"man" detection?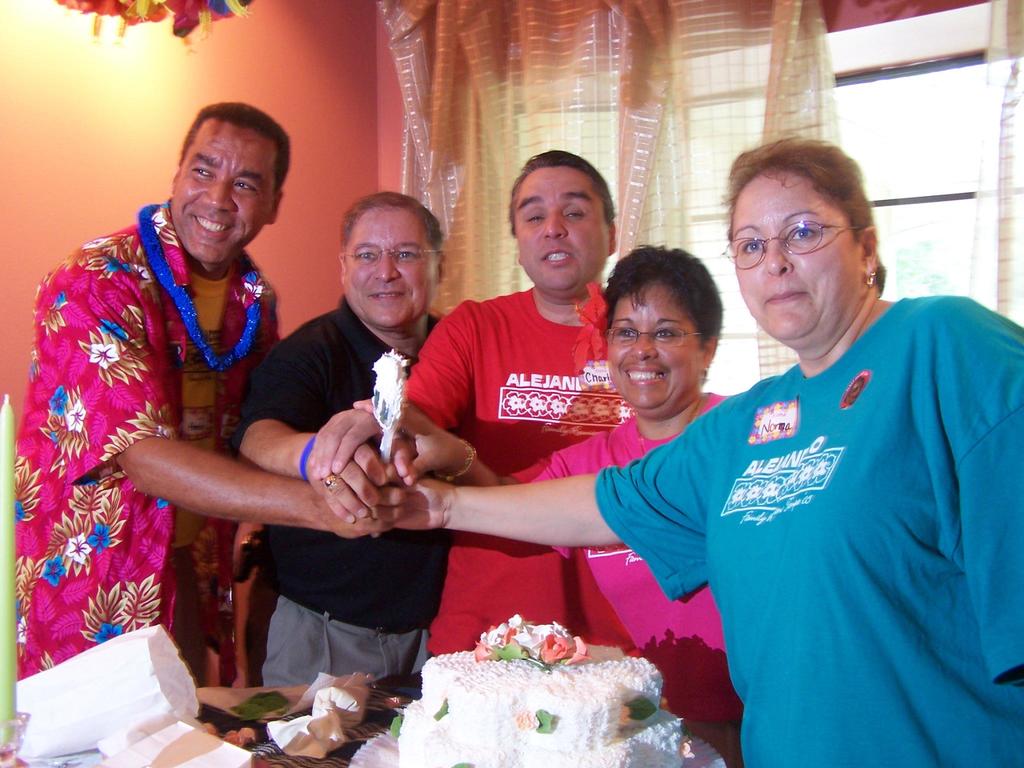
pyautogui.locateOnScreen(13, 100, 412, 684)
